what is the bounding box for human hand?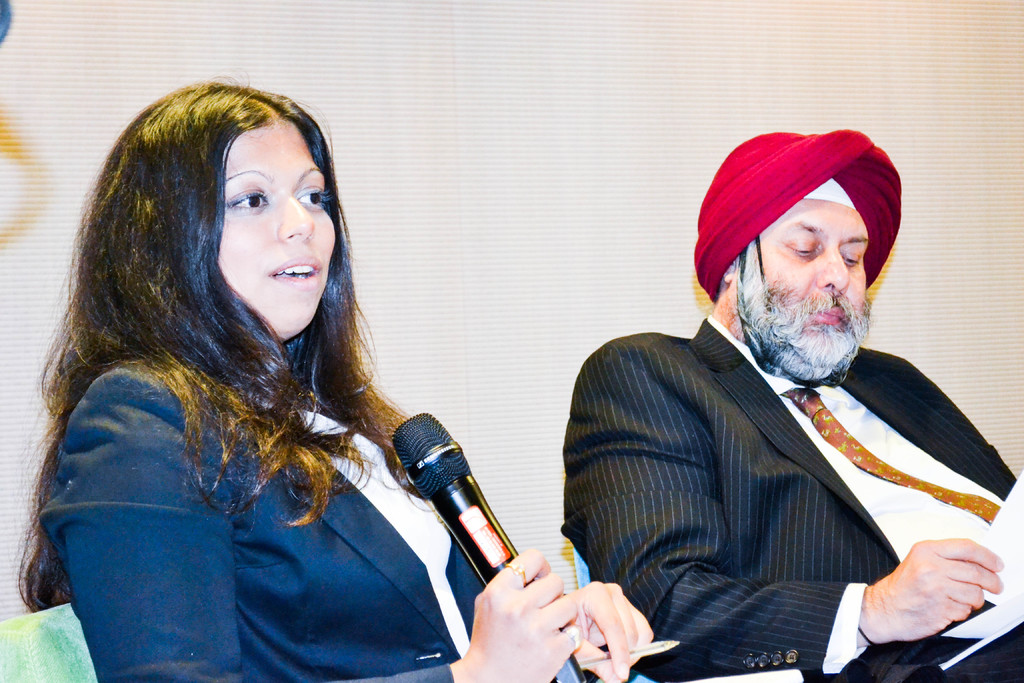
864, 536, 1005, 646.
